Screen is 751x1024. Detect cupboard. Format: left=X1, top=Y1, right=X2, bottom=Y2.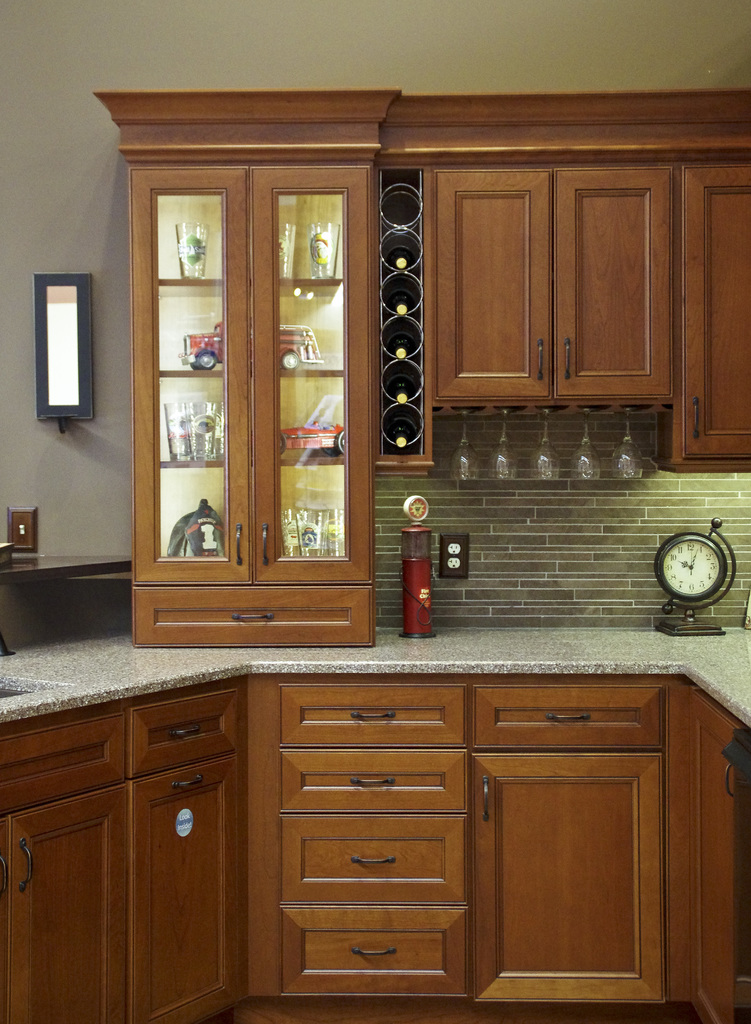
left=0, top=657, right=750, bottom=1023.
